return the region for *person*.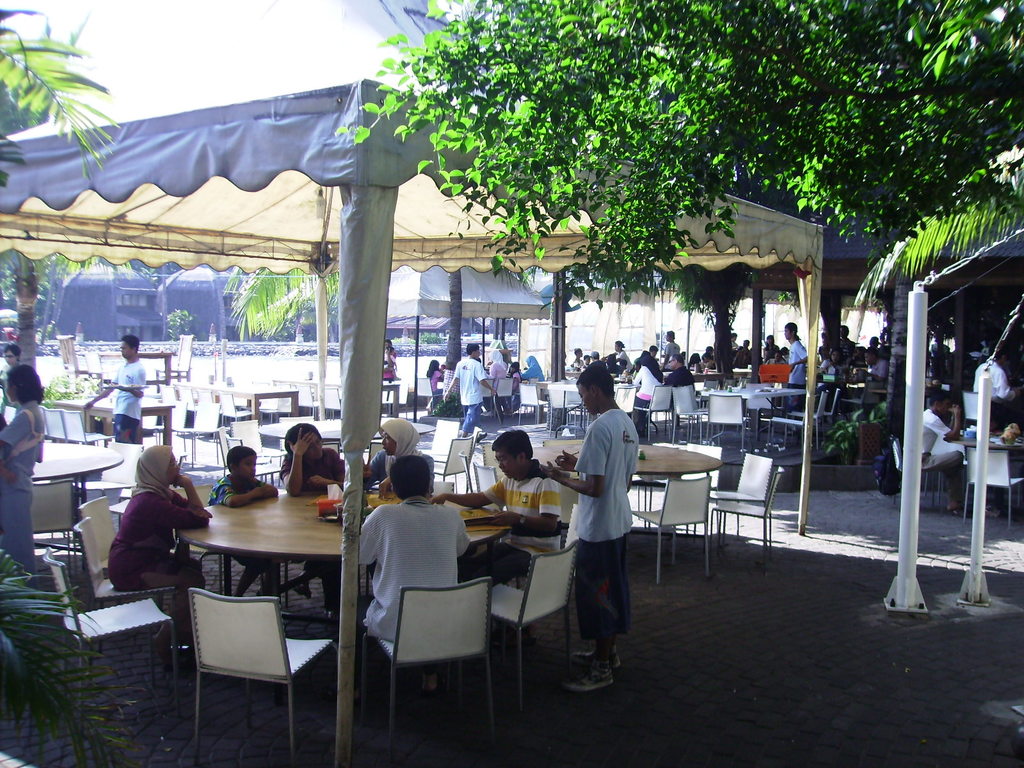
region(208, 444, 279, 600).
